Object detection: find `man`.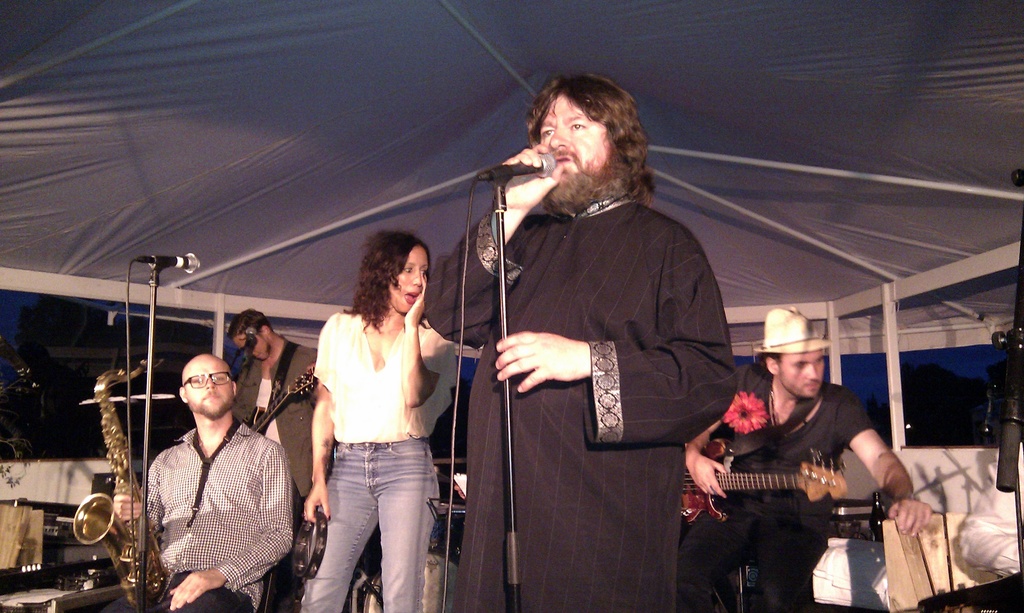
x1=100 y1=349 x2=307 y2=612.
